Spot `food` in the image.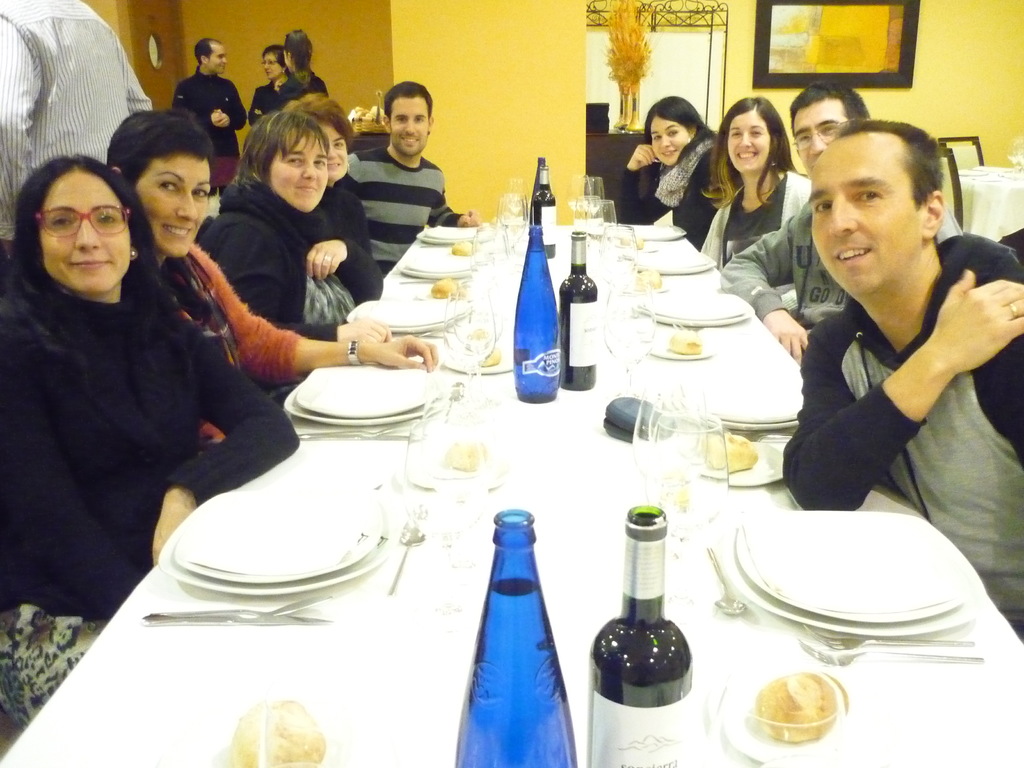
`food` found at l=430, t=277, r=467, b=300.
